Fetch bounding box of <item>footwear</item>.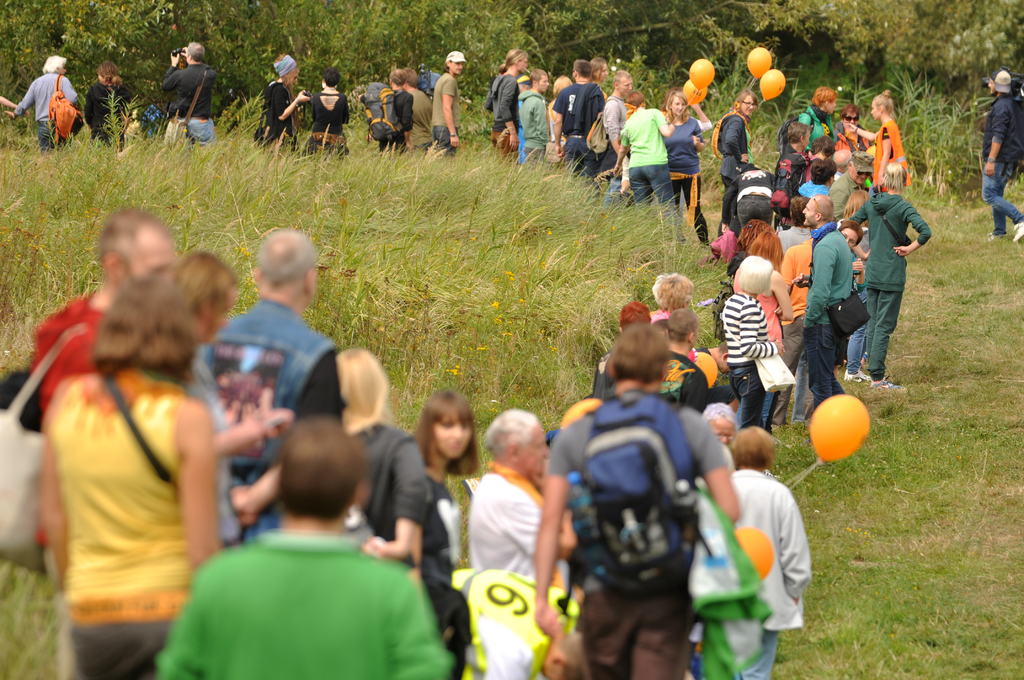
Bbox: [1011, 220, 1023, 238].
